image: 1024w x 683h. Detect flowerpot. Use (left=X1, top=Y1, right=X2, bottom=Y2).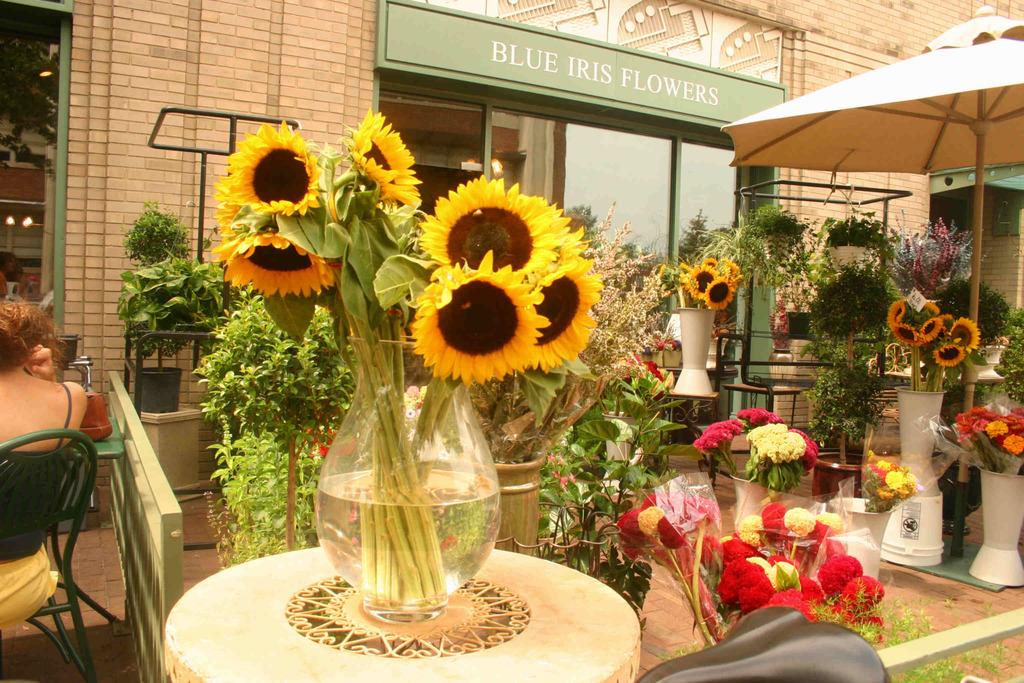
(left=963, top=467, right=1023, bottom=585).
